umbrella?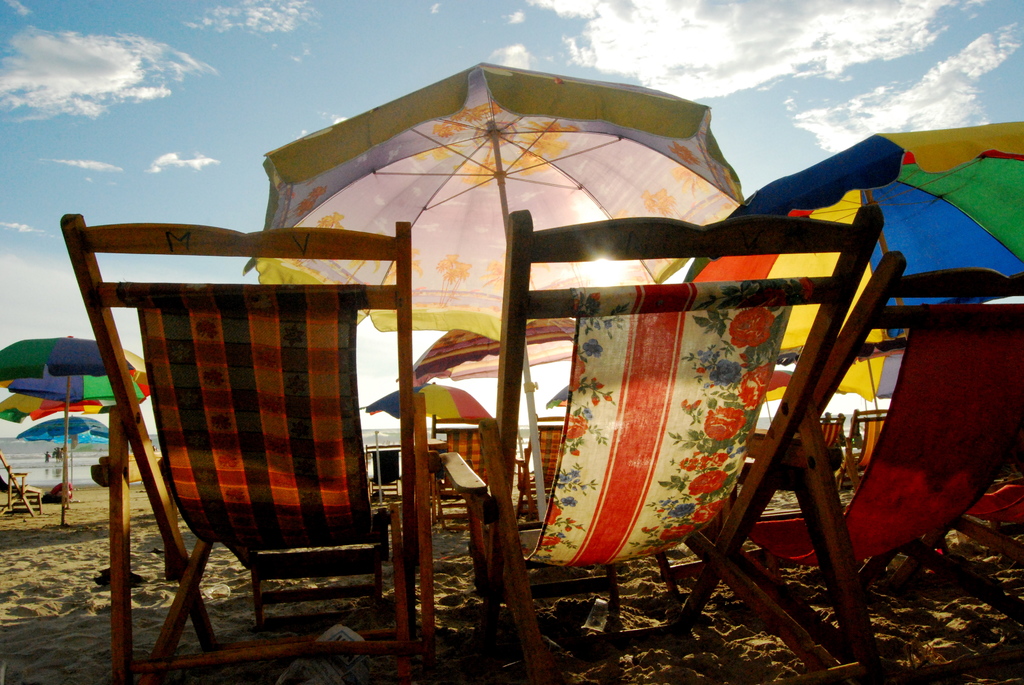
pyautogui.locateOnScreen(762, 367, 797, 426)
